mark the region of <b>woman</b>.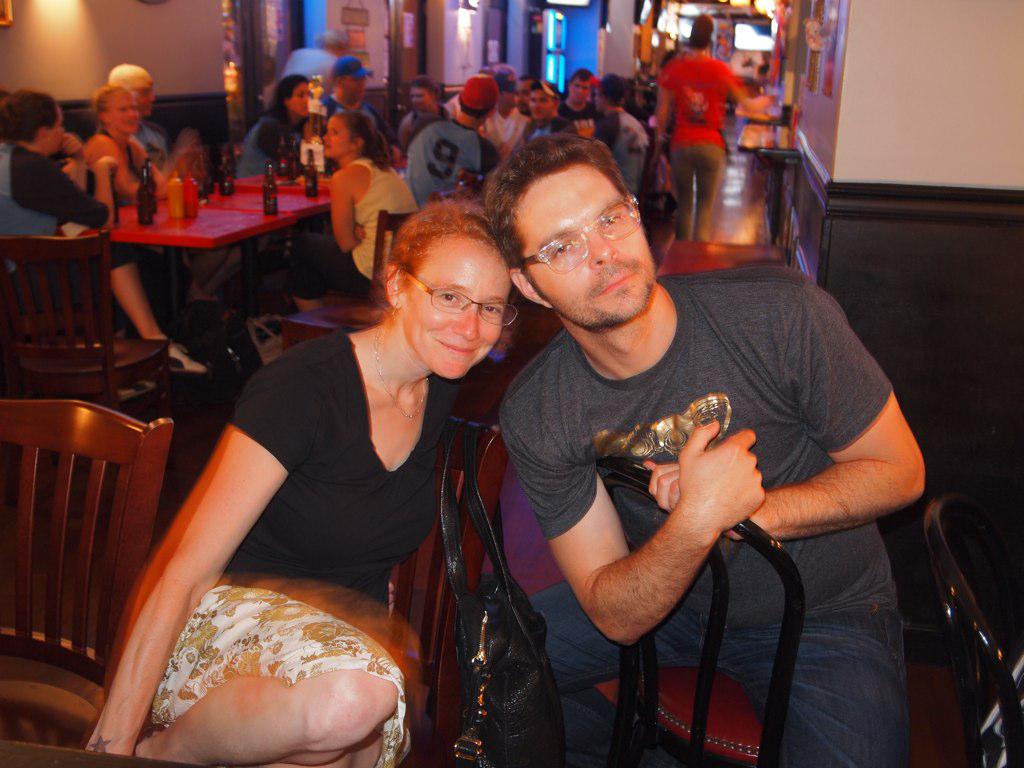
Region: bbox=[82, 82, 178, 224].
